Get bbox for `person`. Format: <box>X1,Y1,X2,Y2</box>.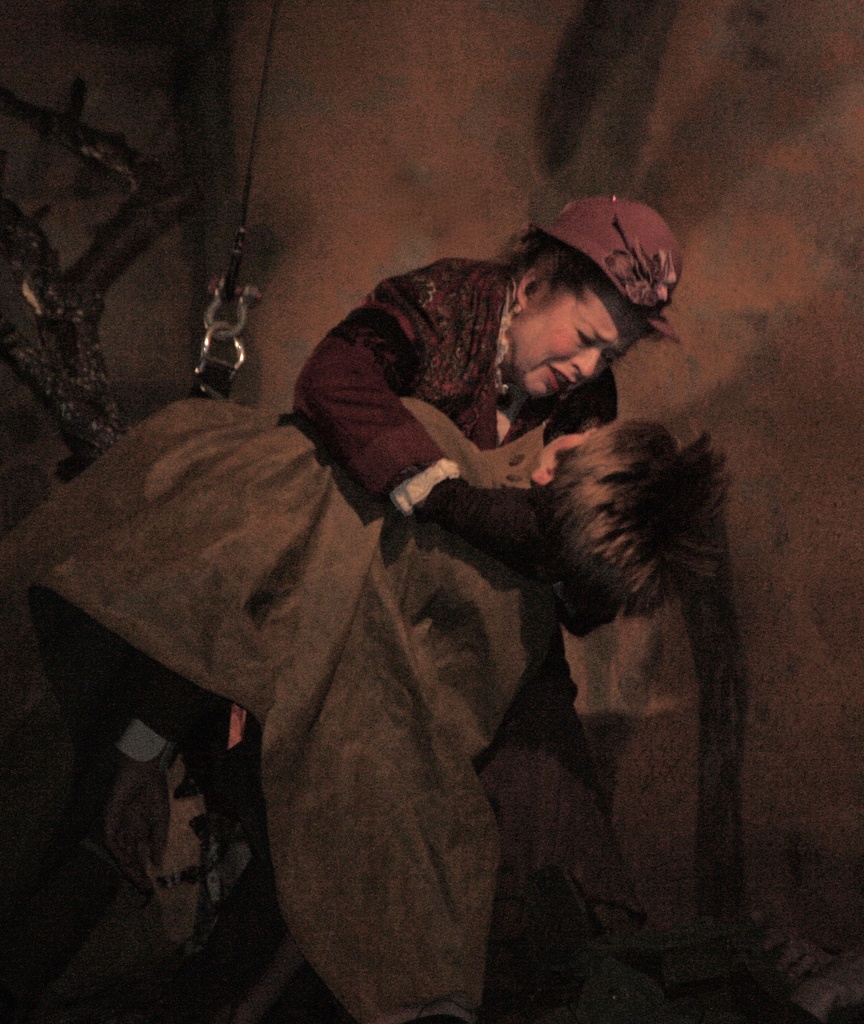
<box>294,193,685,561</box>.
